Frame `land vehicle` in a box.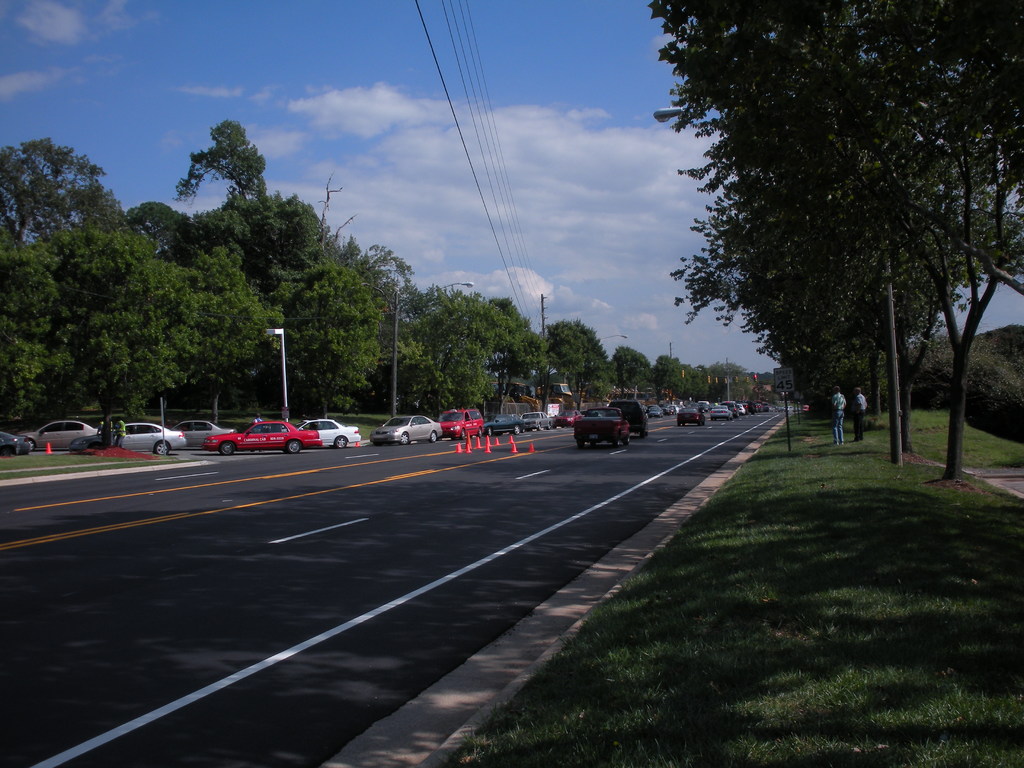
(439, 412, 484, 440).
